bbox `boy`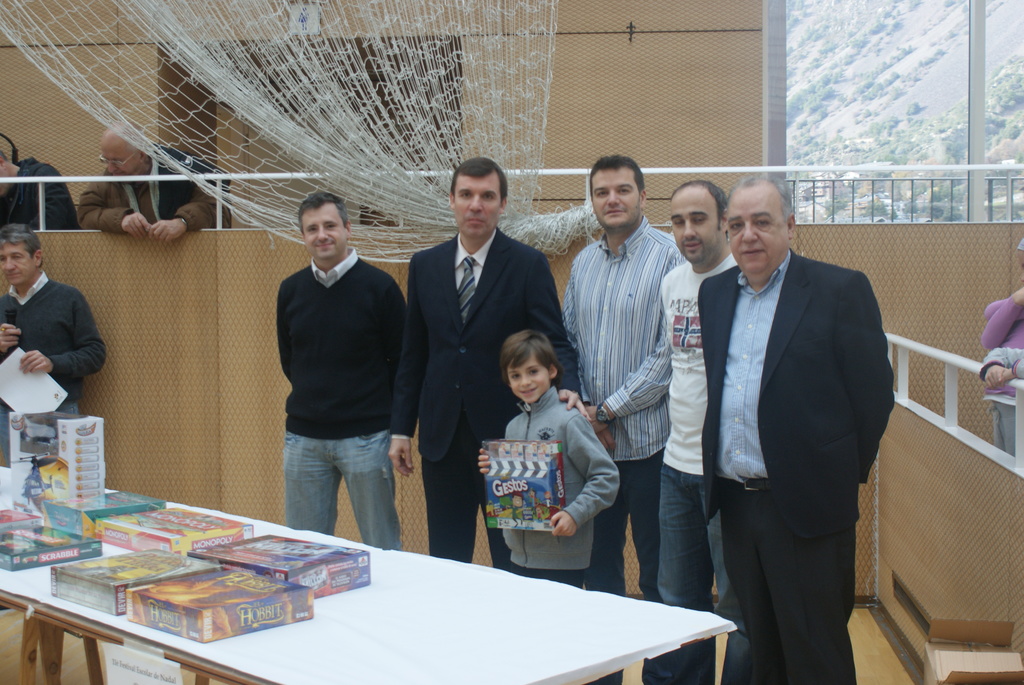
left=473, top=335, right=628, bottom=602
